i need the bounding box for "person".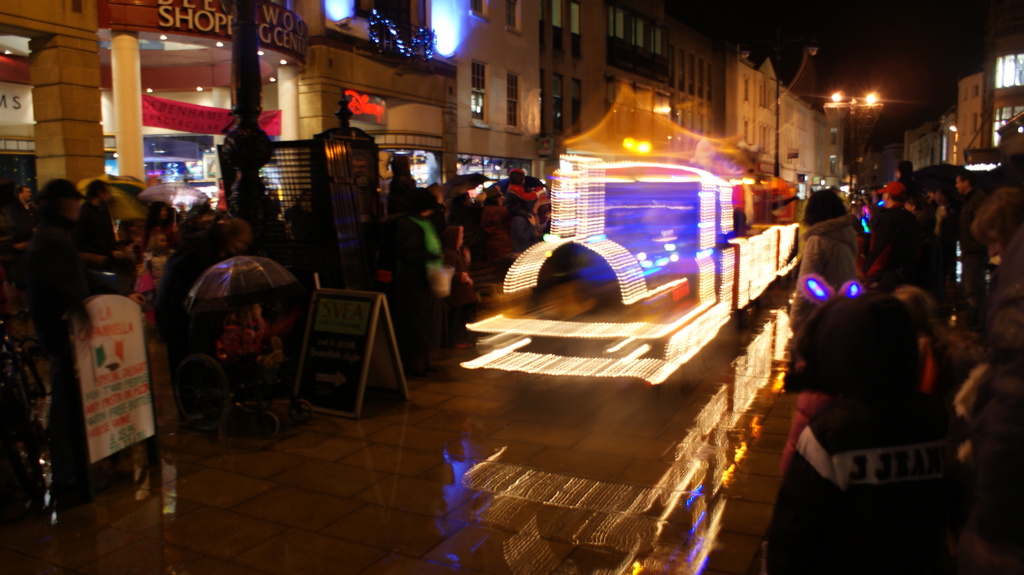
Here it is: (x1=24, y1=174, x2=113, y2=503).
